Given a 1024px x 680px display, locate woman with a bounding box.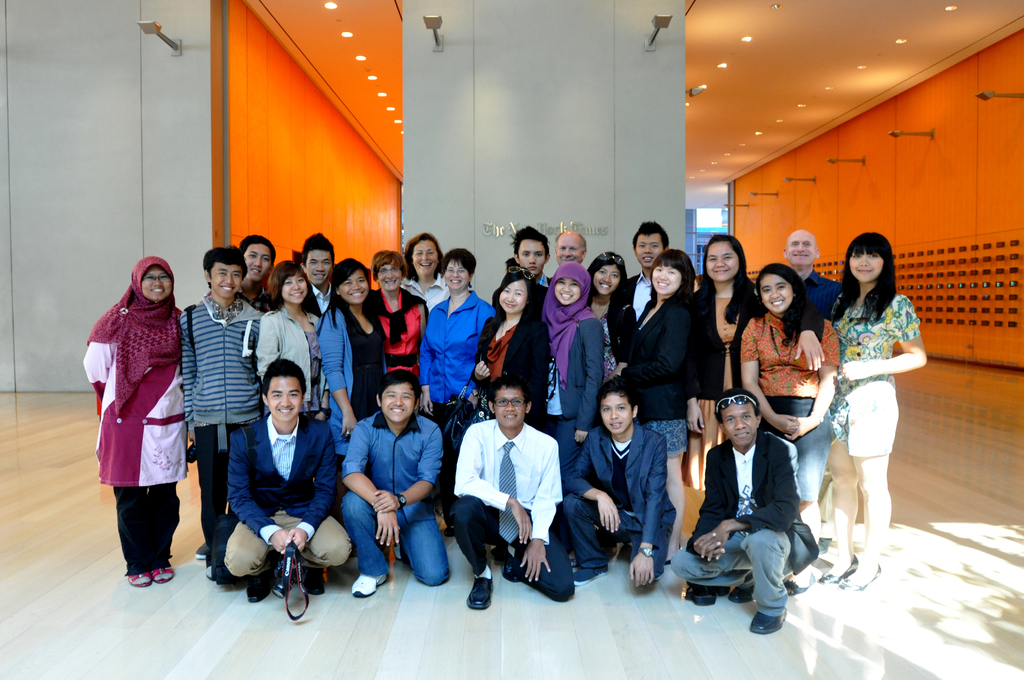
Located: BBox(468, 261, 554, 457).
